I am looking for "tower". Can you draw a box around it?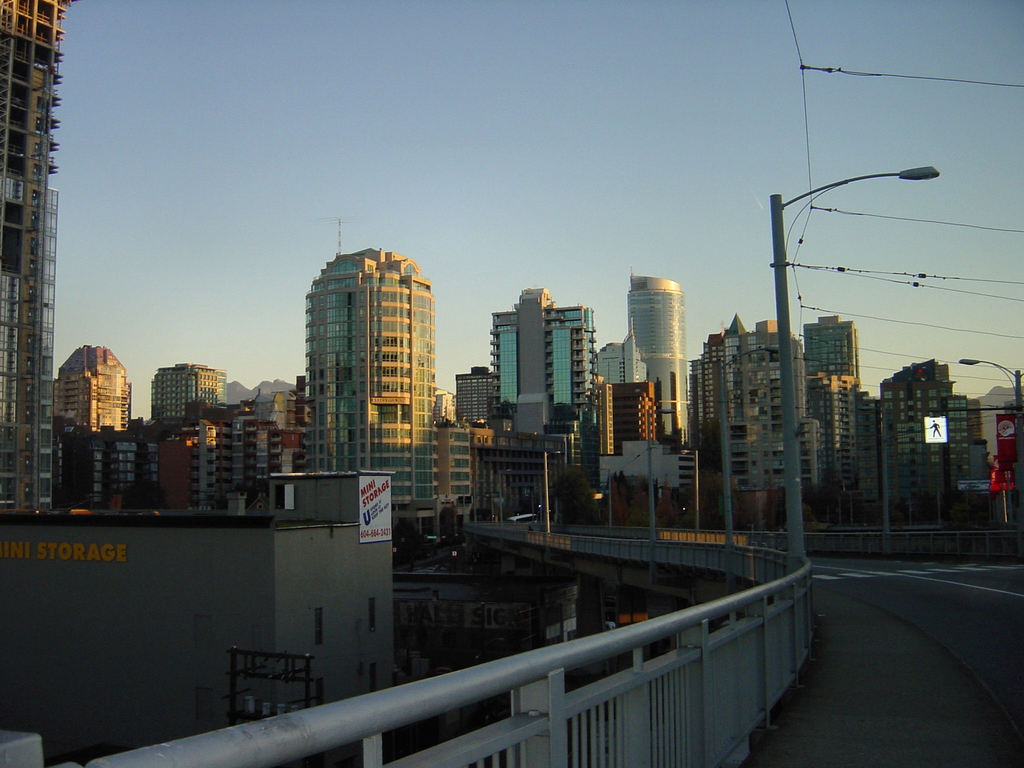
Sure, the bounding box is bbox=(628, 277, 705, 463).
